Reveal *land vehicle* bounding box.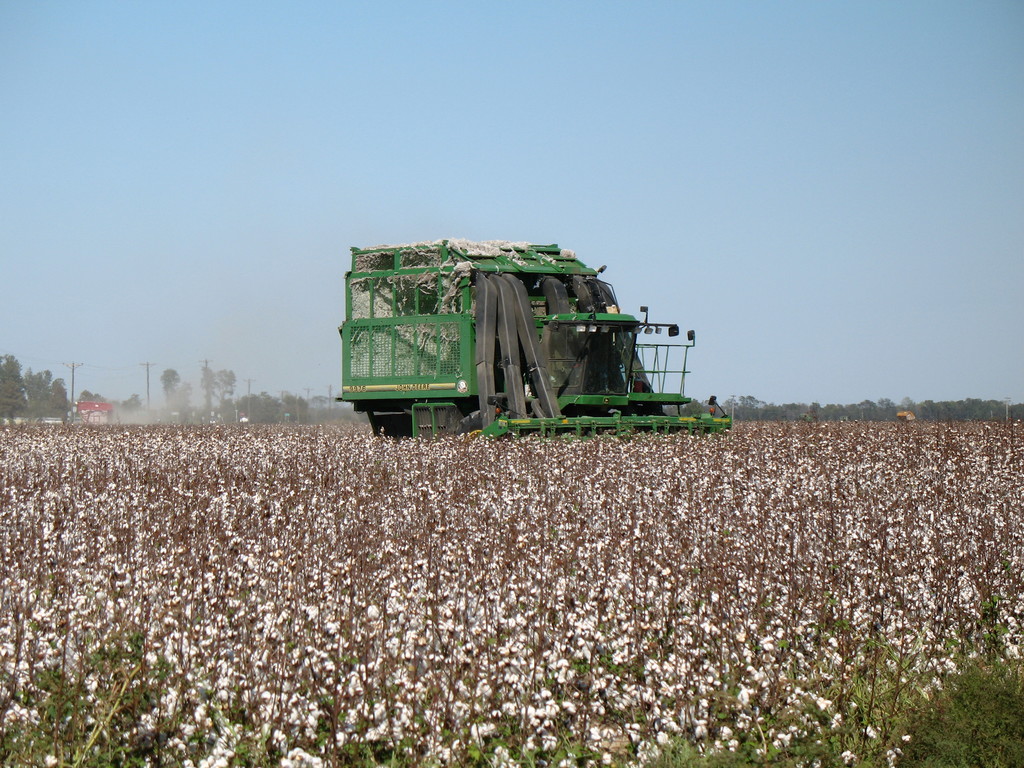
Revealed: <region>413, 241, 723, 443</region>.
